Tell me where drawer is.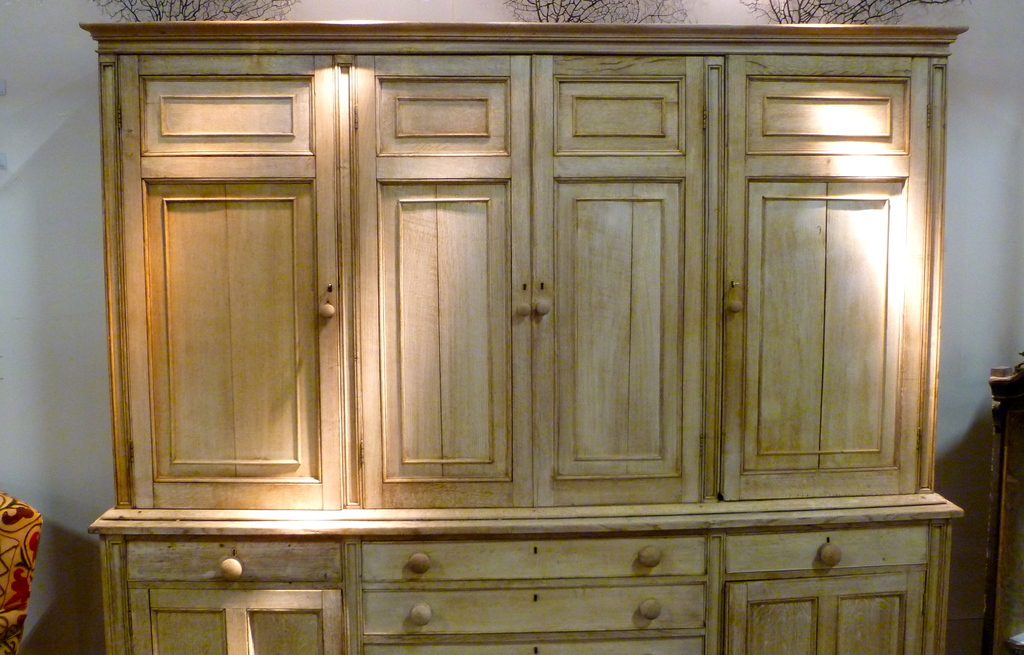
drawer is at detection(361, 581, 705, 638).
